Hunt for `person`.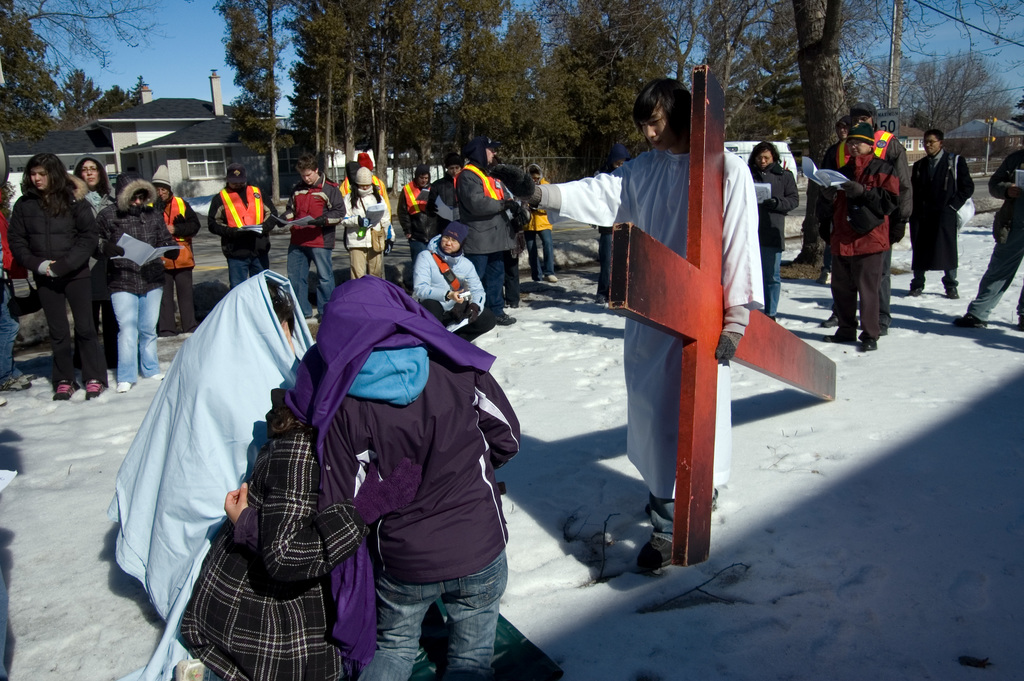
Hunted down at {"x1": 906, "y1": 126, "x2": 975, "y2": 299}.
